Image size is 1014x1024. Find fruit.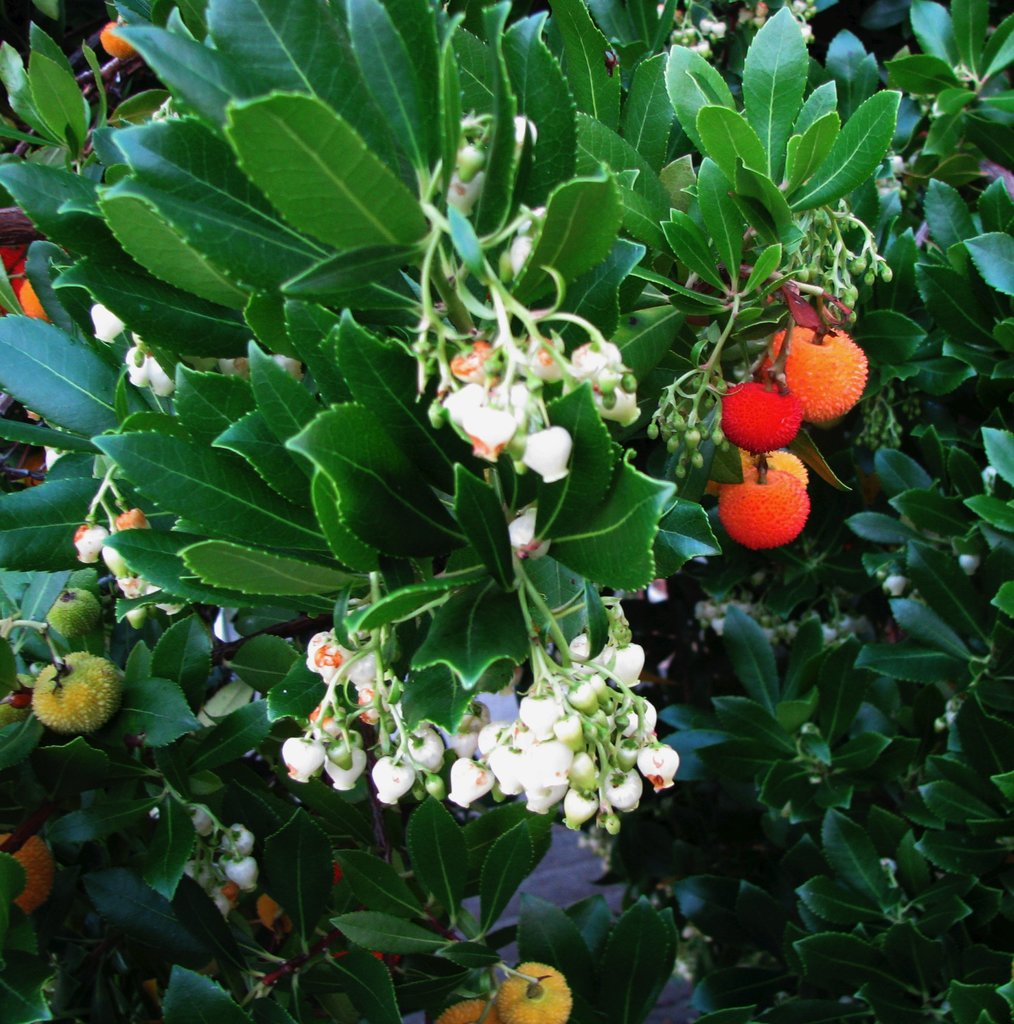
429/993/517/1023.
